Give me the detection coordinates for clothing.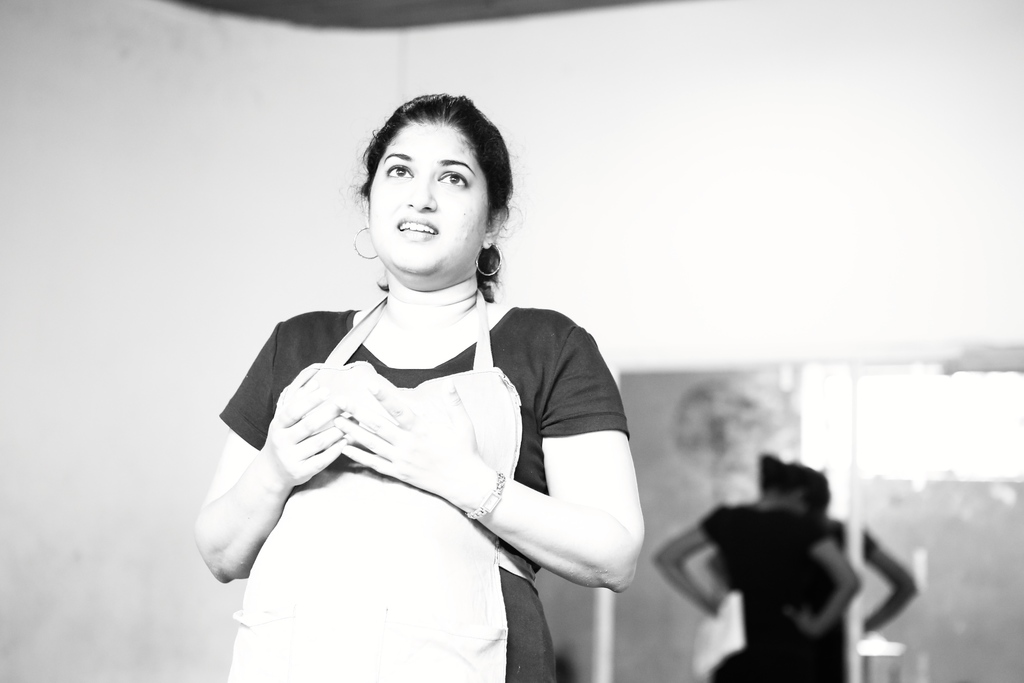
box(224, 297, 629, 682).
